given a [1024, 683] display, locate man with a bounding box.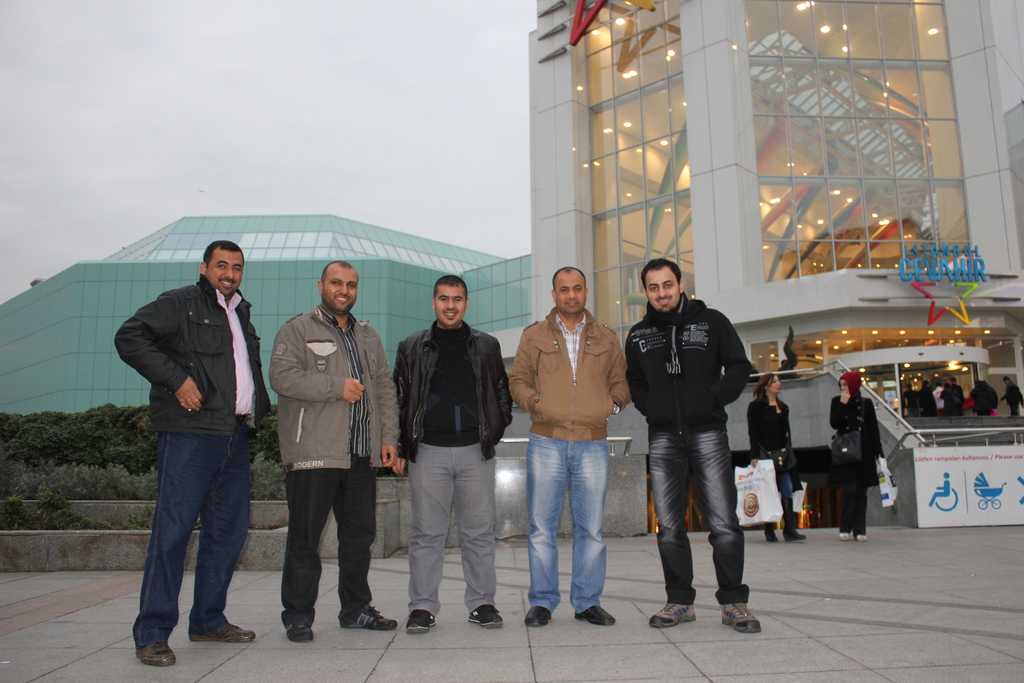
Located: 624,256,767,638.
